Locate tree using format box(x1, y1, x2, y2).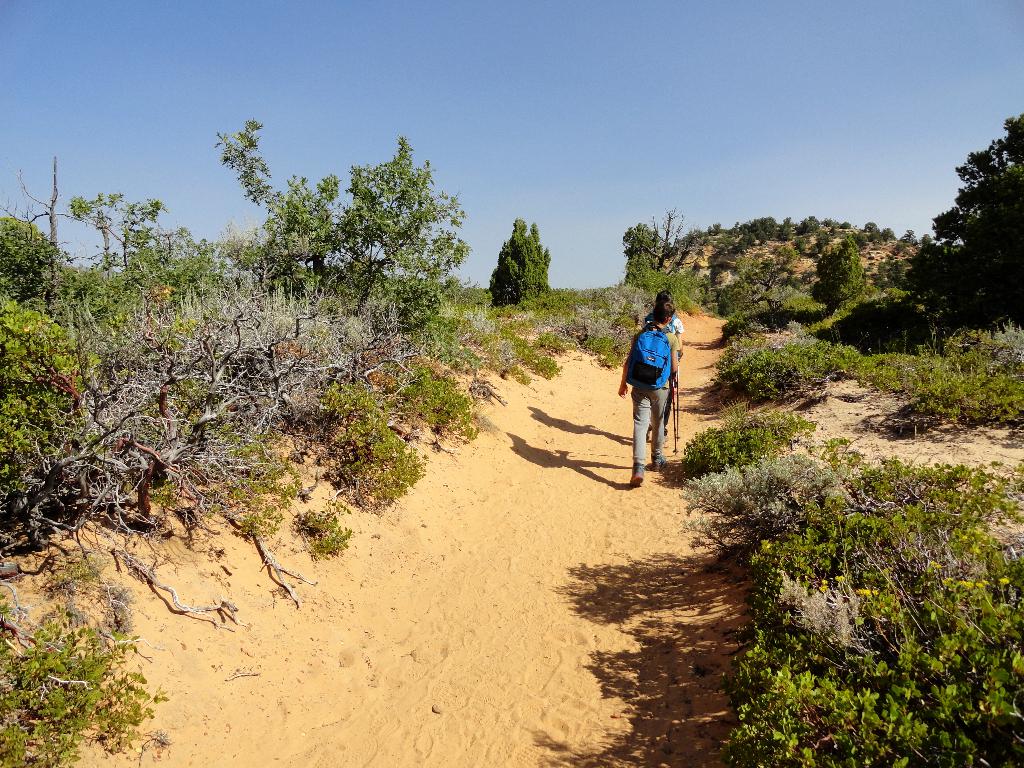
box(903, 117, 1023, 328).
